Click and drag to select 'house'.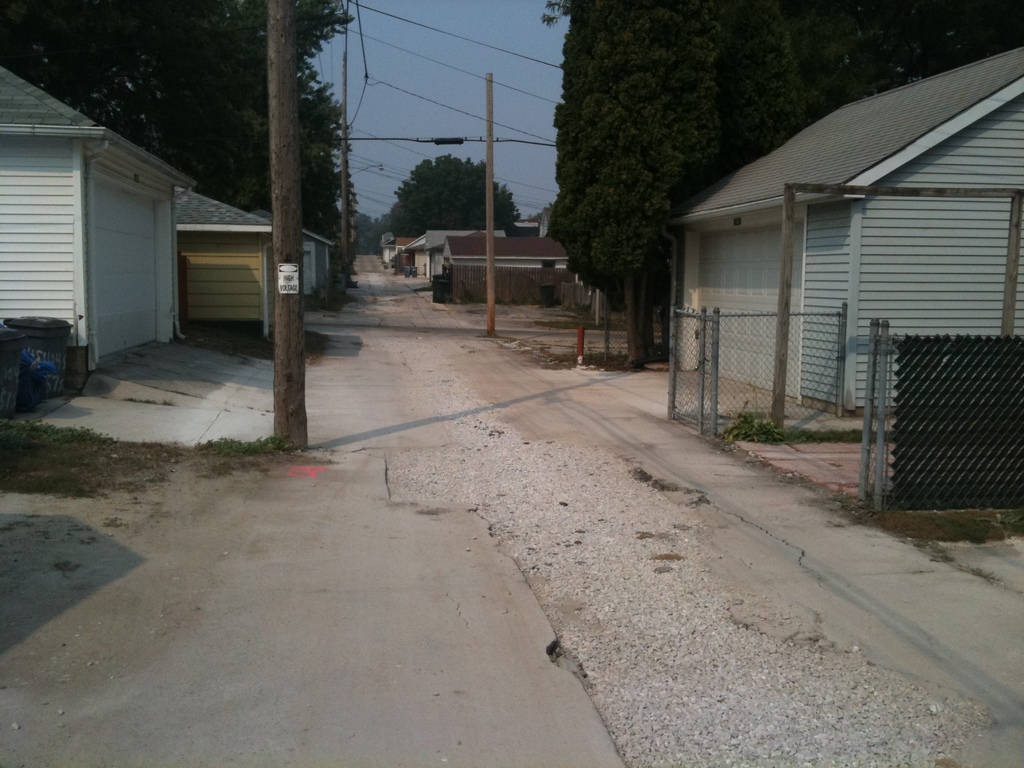
Selection: BBox(170, 180, 277, 348).
